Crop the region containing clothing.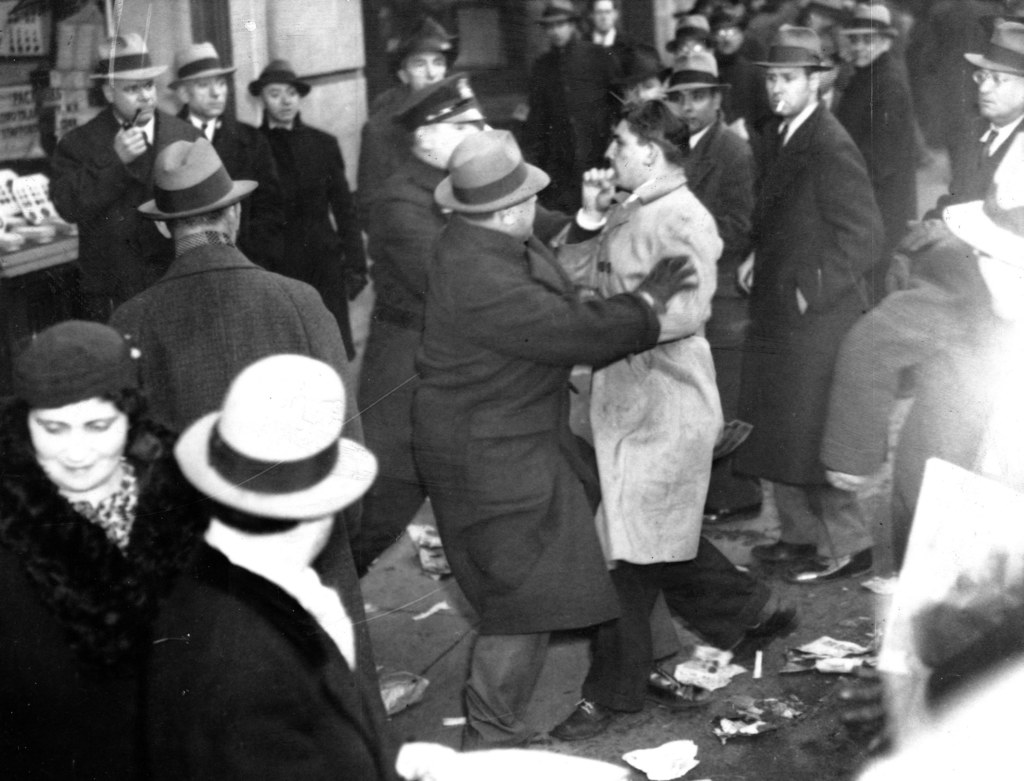
Crop region: (x1=831, y1=40, x2=912, y2=291).
